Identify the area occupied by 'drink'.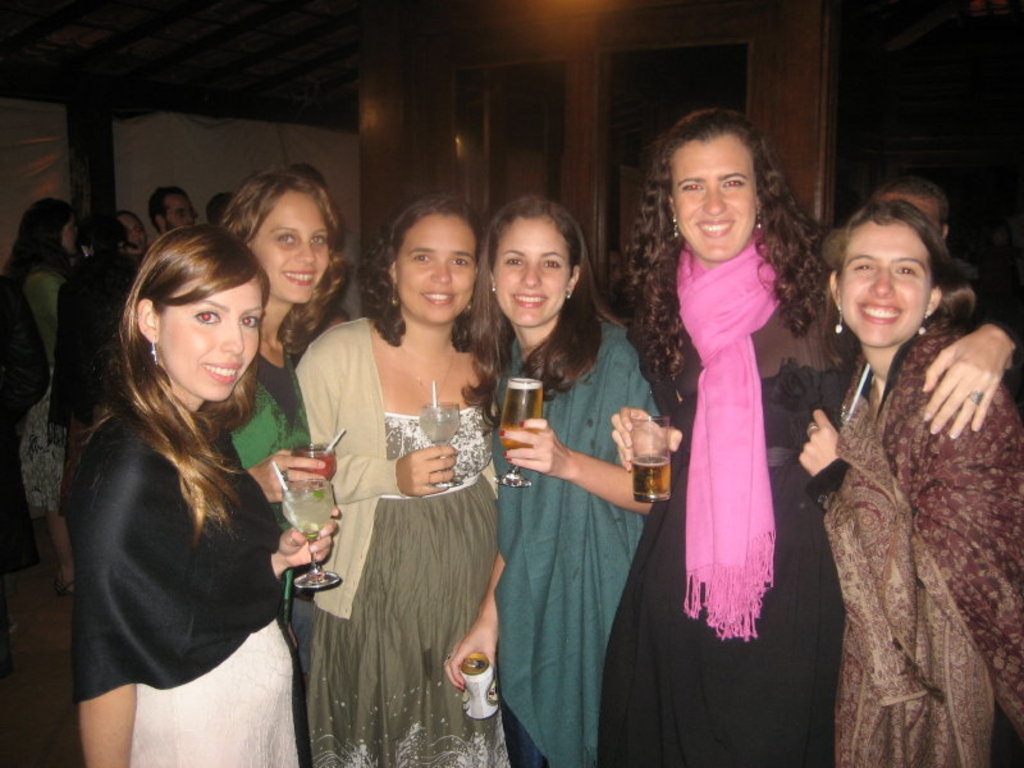
Area: bbox=[490, 376, 545, 492].
